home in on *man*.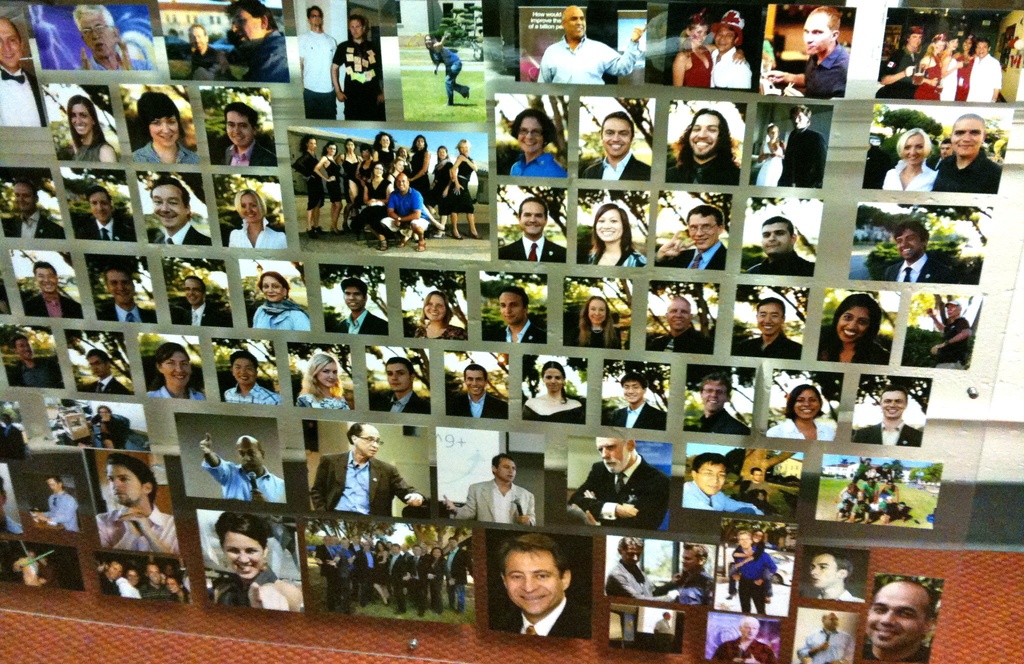
Homed in at 4:177:67:244.
